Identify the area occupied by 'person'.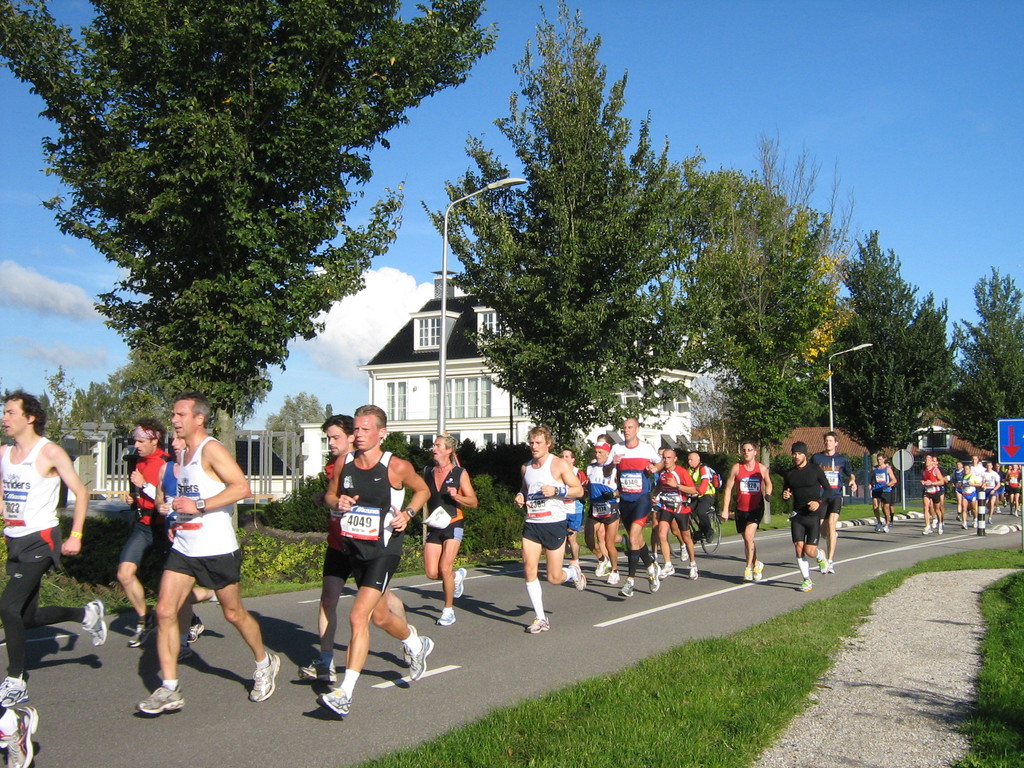
Area: 0/390/108/706.
